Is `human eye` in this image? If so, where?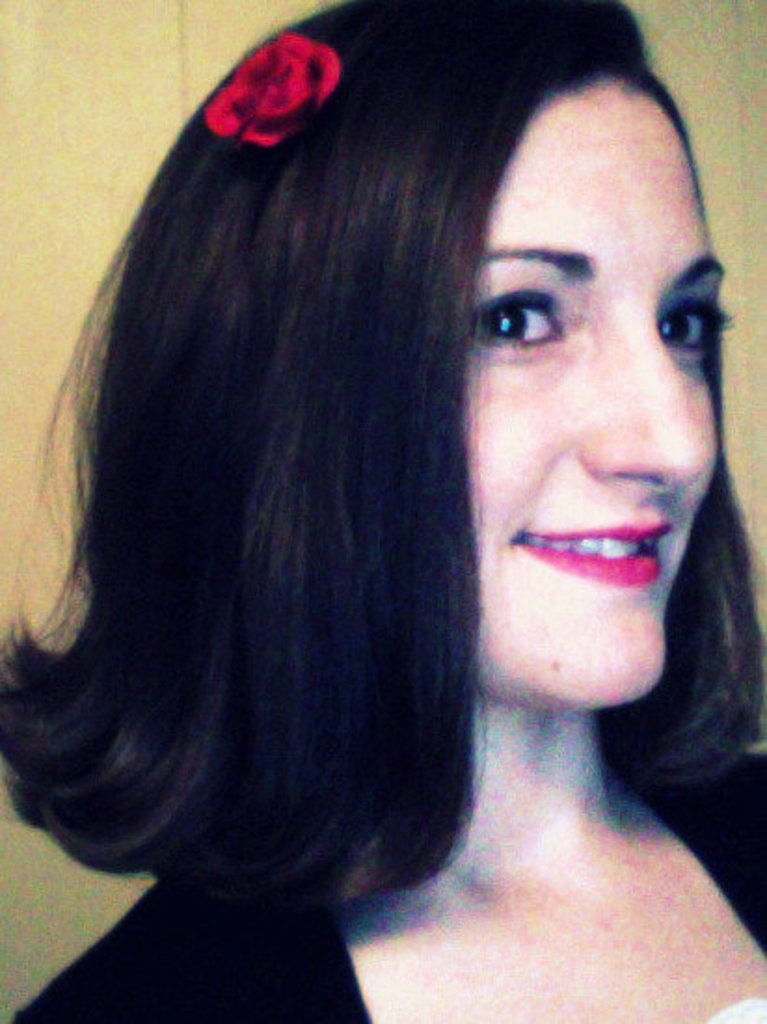
Yes, at 655, 290, 743, 363.
